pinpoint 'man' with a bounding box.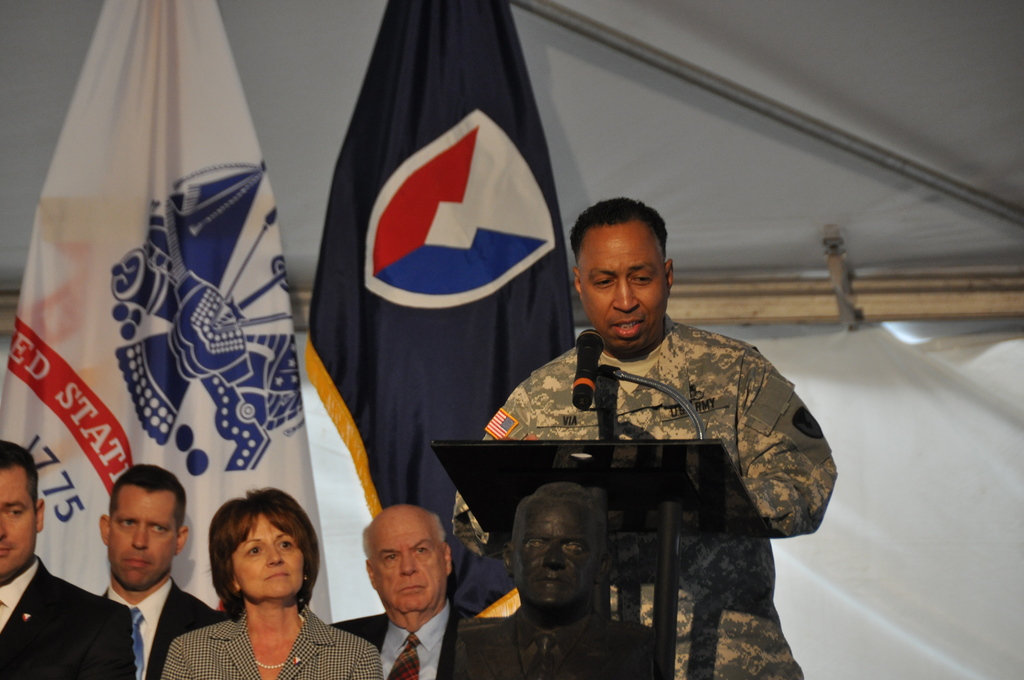
99 458 225 679.
